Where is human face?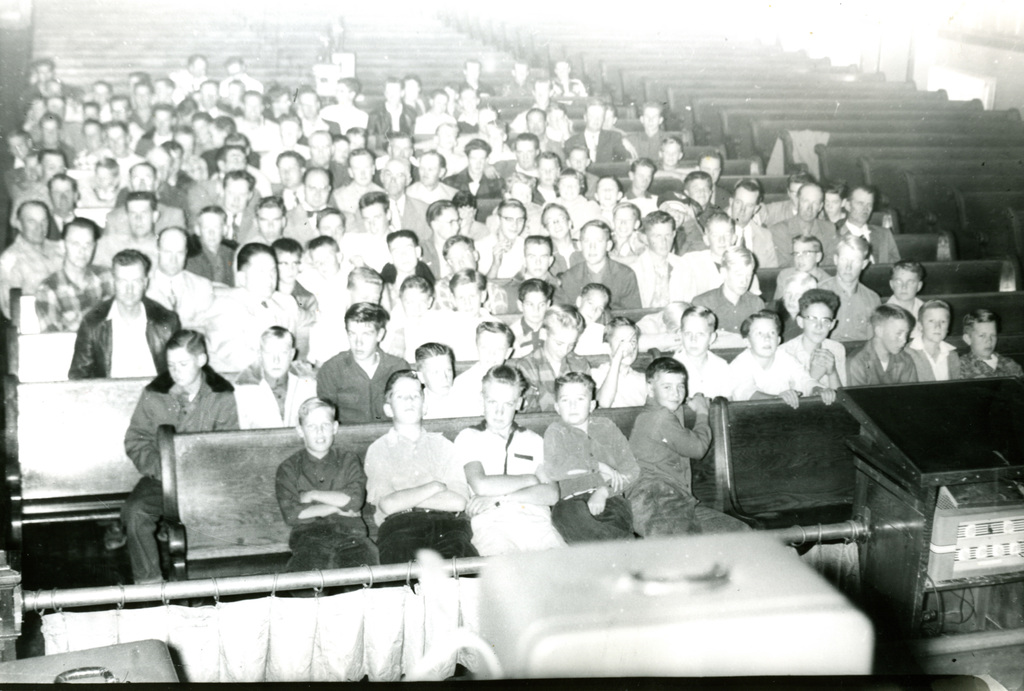
<region>122, 202, 155, 239</region>.
